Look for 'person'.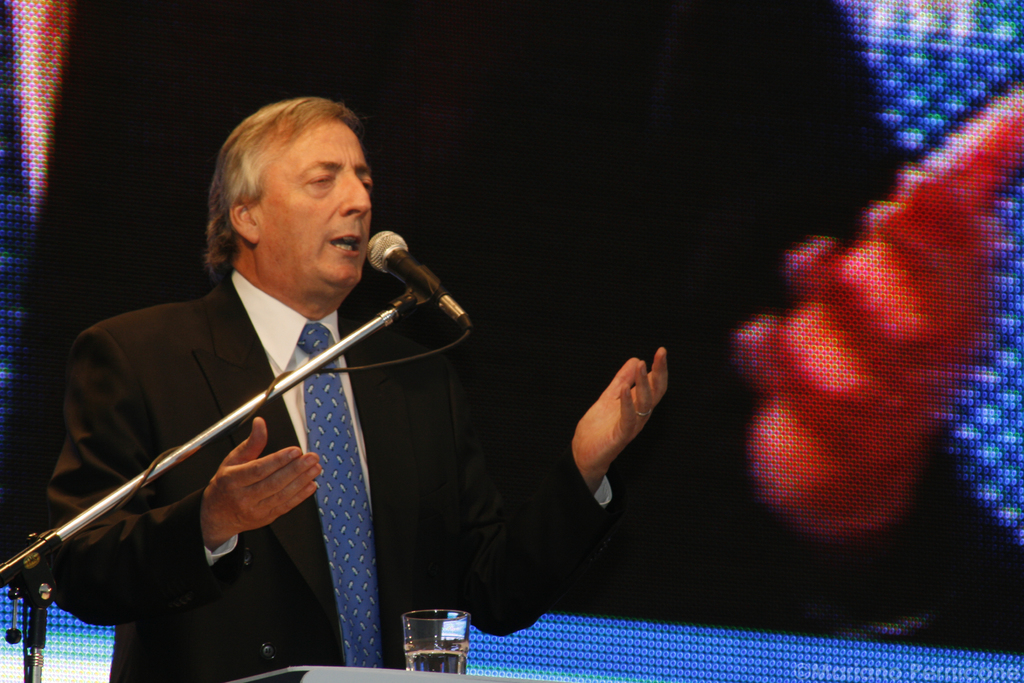
Found: <bbox>27, 0, 1023, 657</bbox>.
